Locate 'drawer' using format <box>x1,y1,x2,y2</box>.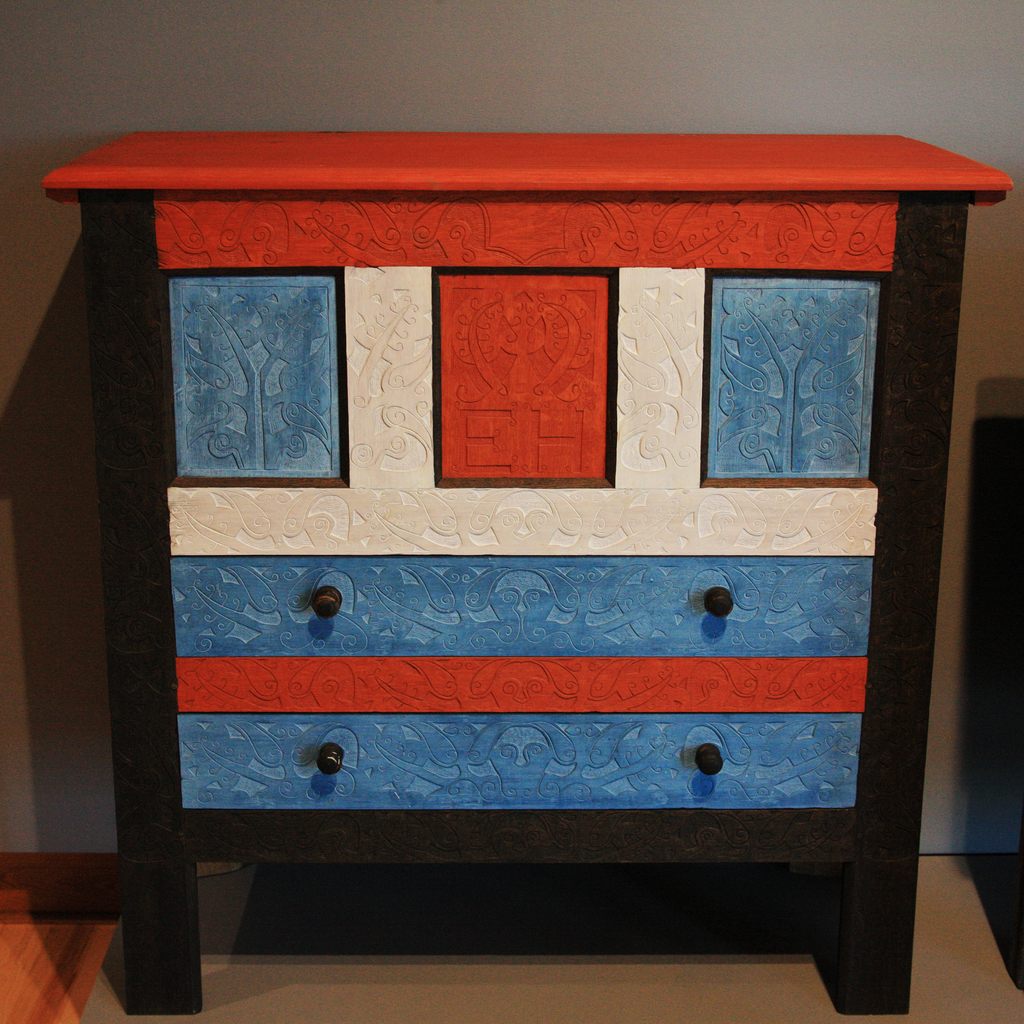
<box>176,711,863,809</box>.
